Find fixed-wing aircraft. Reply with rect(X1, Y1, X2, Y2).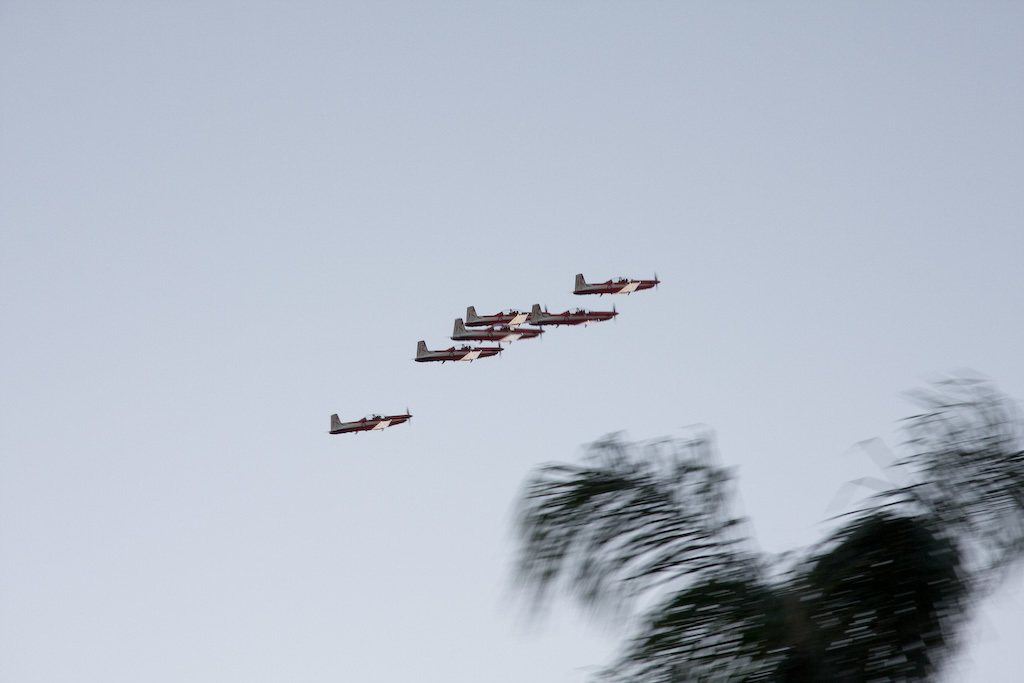
rect(328, 401, 411, 436).
